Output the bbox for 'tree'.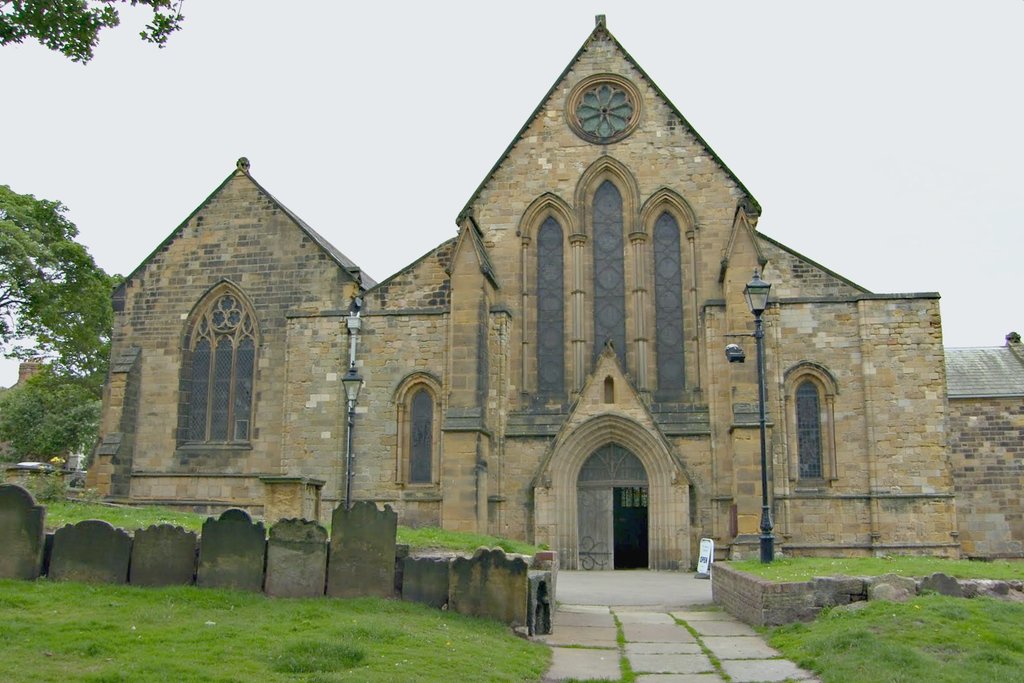
[0, 0, 186, 64].
